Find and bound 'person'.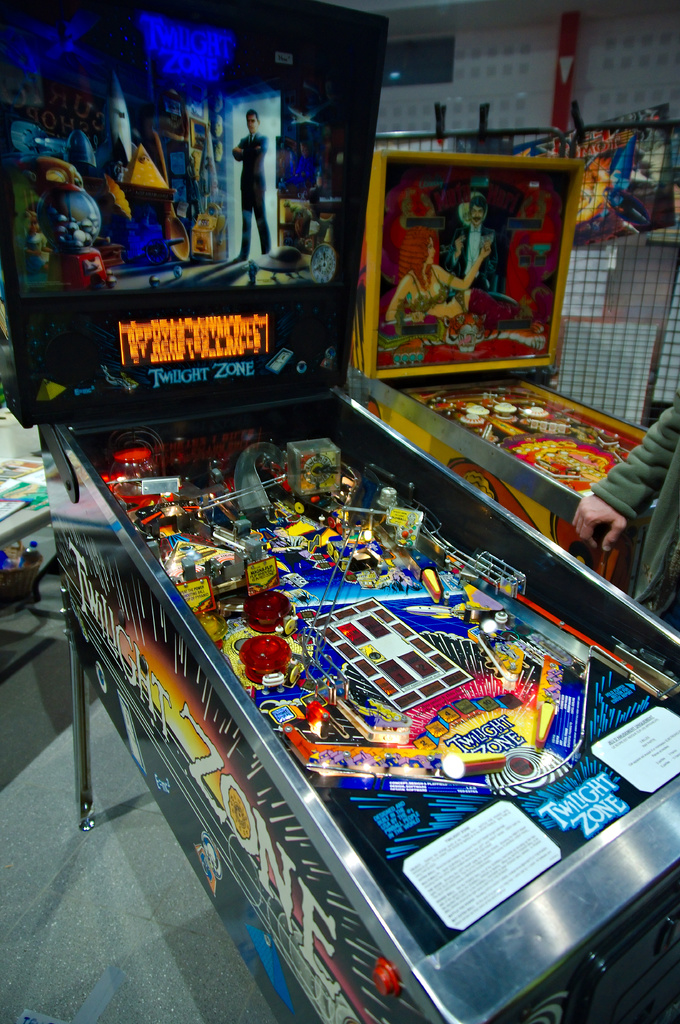
Bound: [383, 221, 519, 323].
